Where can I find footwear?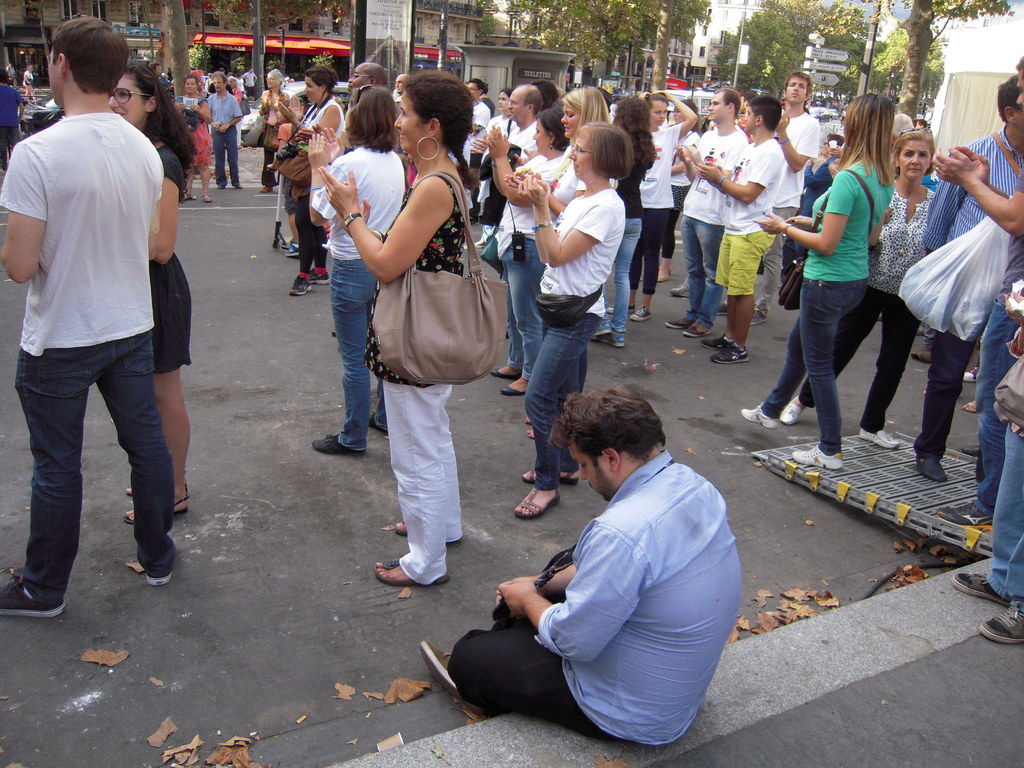
You can find it at <box>918,459,946,486</box>.
